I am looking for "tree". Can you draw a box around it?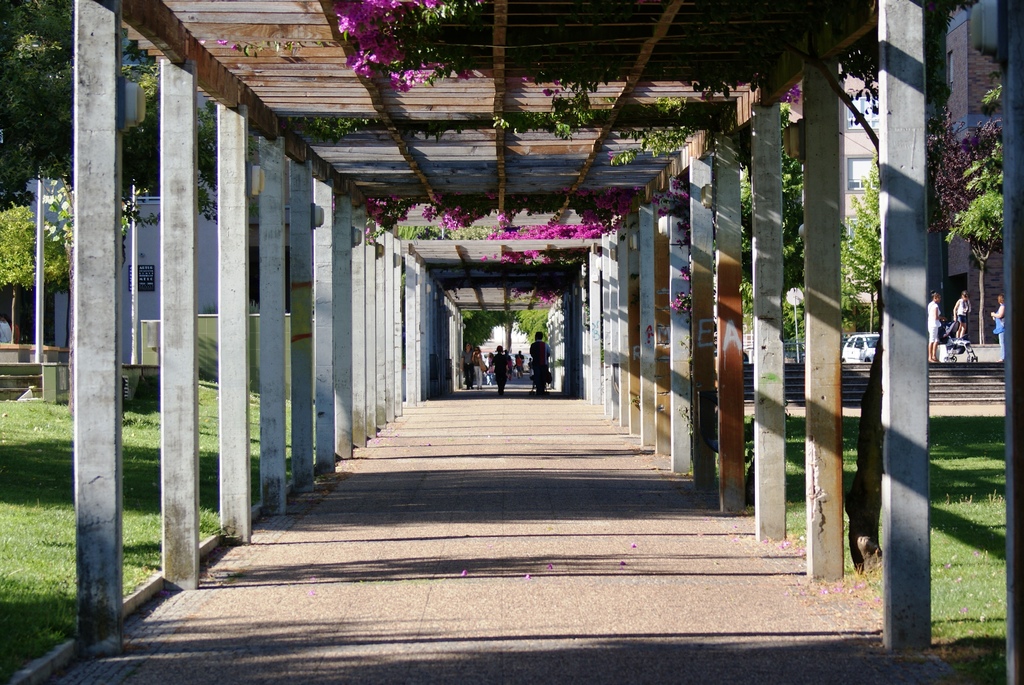
Sure, the bounding box is <bbox>948, 144, 1018, 352</bbox>.
